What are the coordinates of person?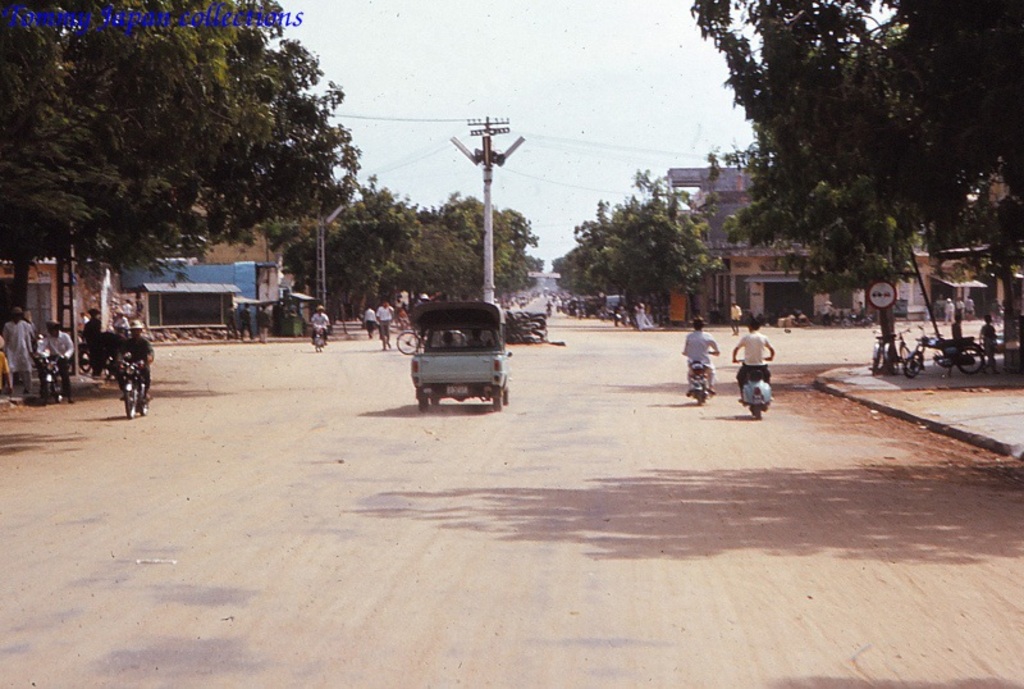
(847, 301, 867, 324).
